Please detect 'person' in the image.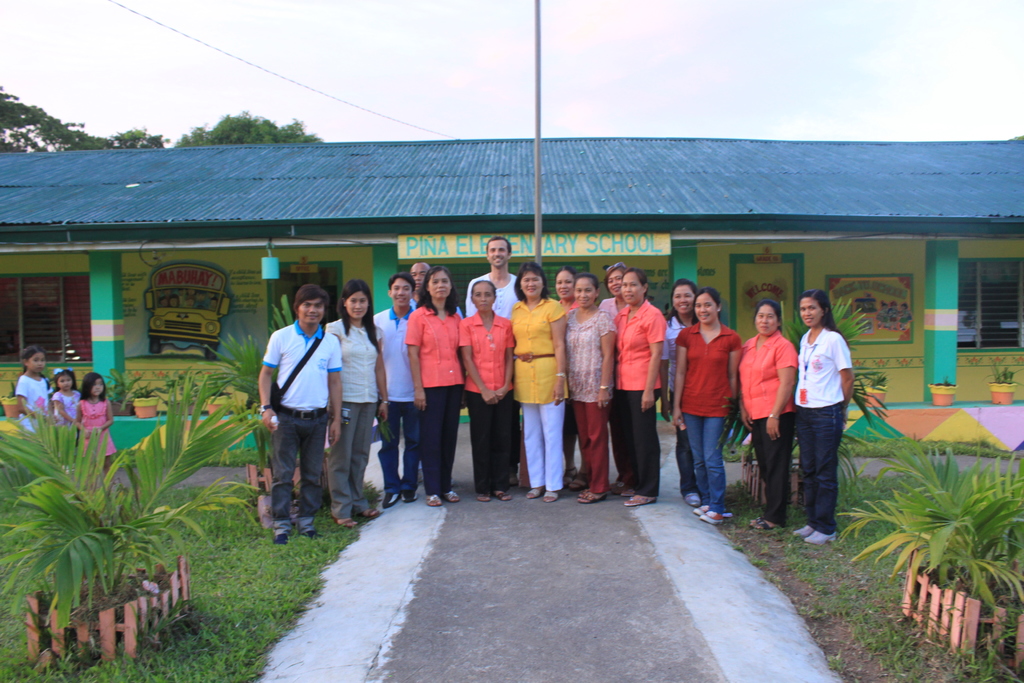
(663,279,700,508).
